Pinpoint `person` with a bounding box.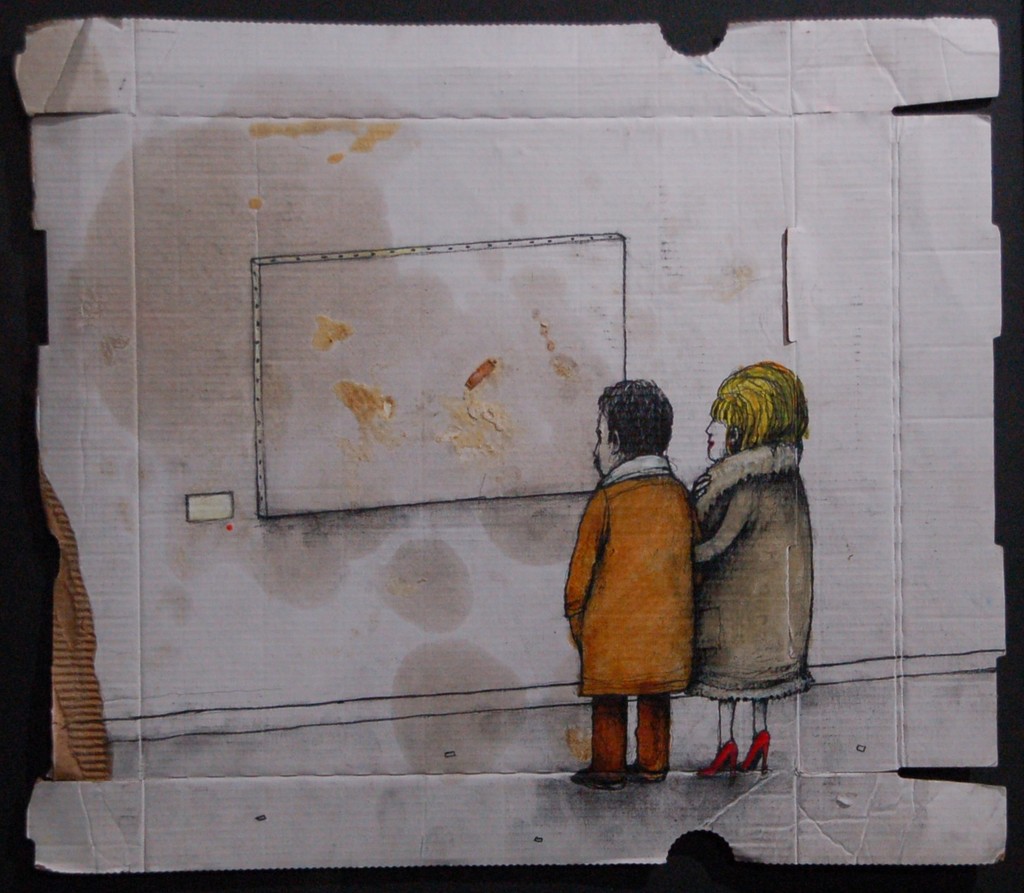
locate(560, 351, 719, 799).
